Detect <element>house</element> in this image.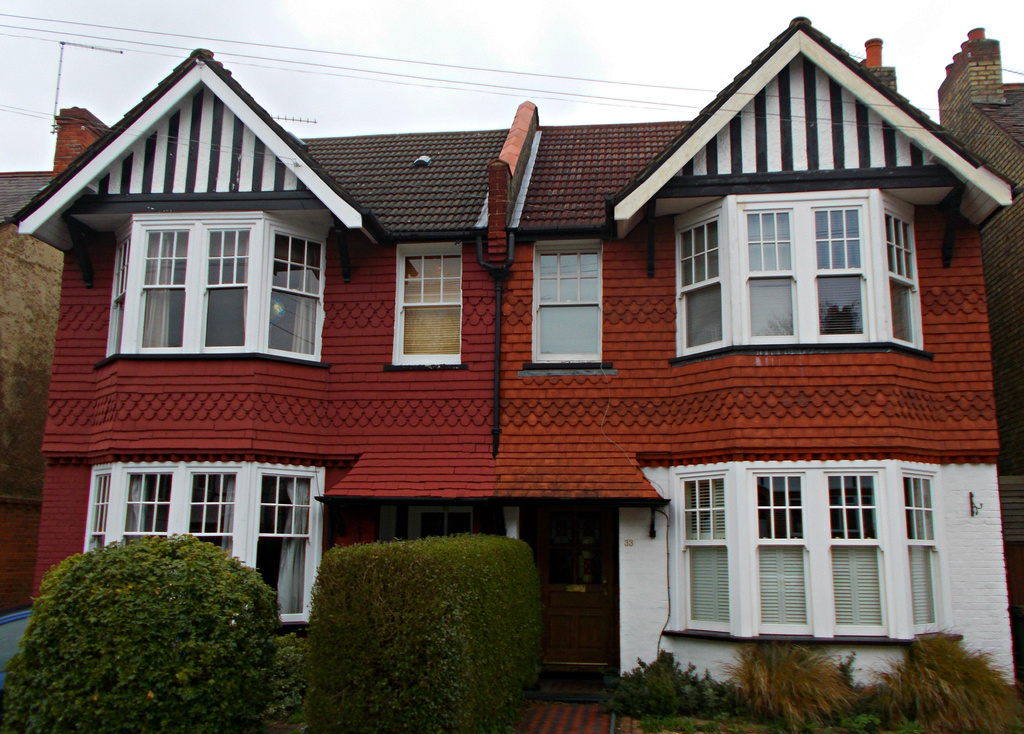
Detection: crop(935, 26, 1023, 684).
